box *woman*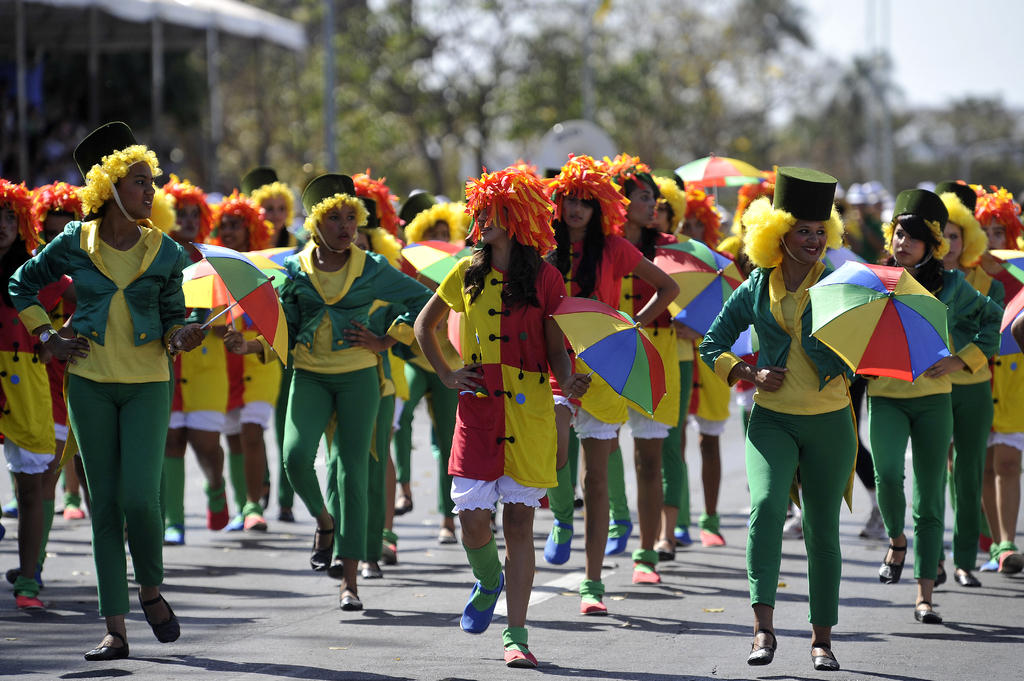
{"left": 607, "top": 149, "right": 723, "bottom": 559}
